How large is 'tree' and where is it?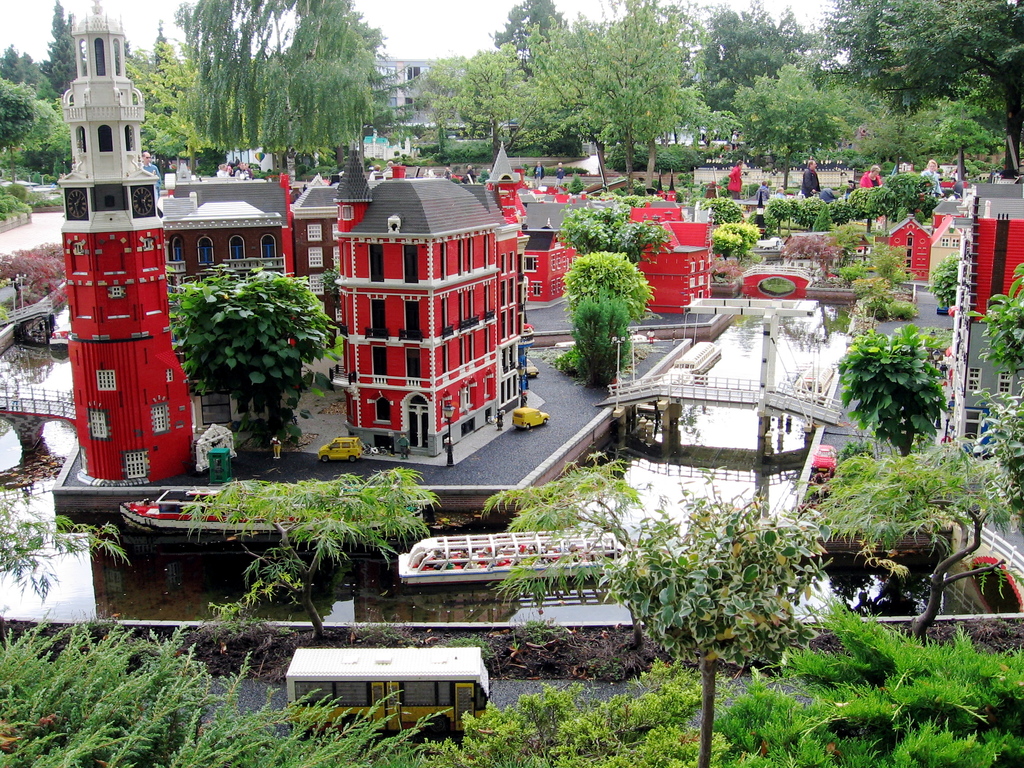
Bounding box: detection(597, 463, 820, 767).
